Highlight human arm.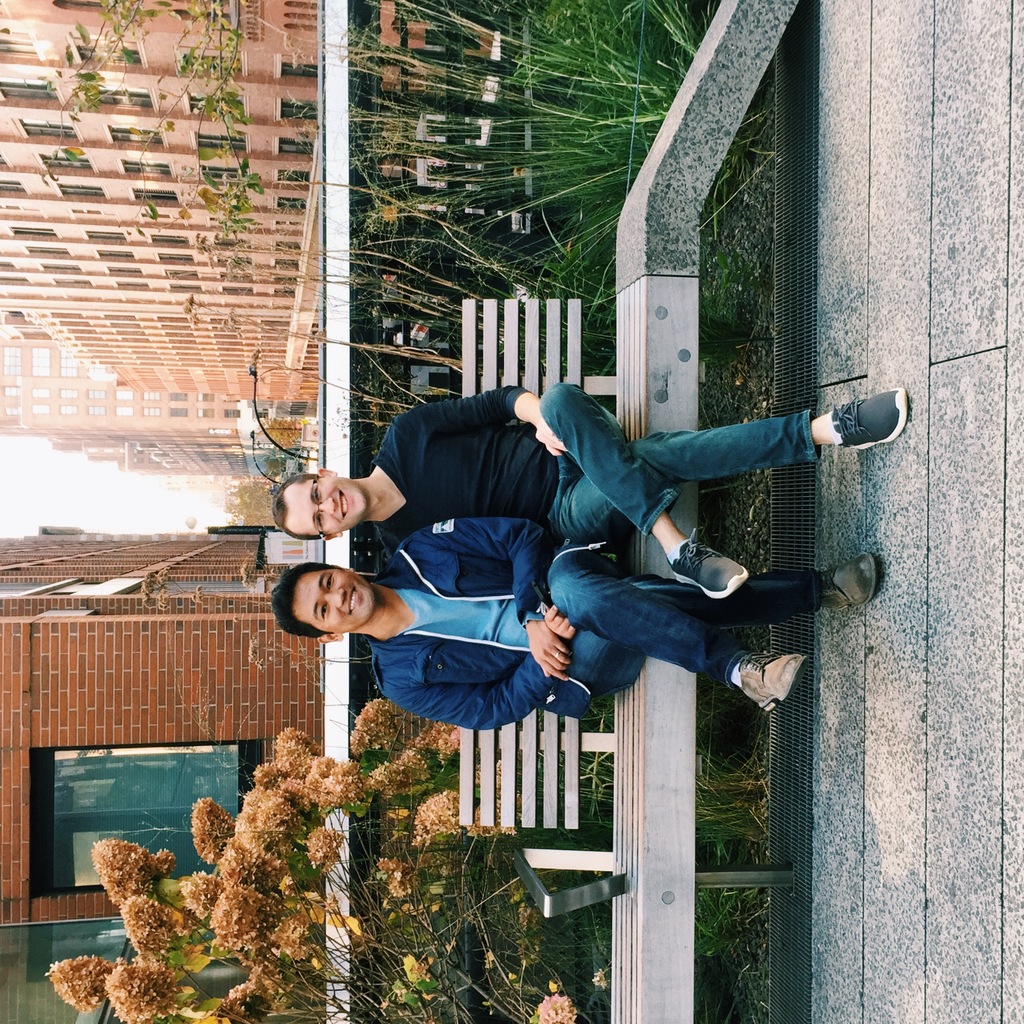
Highlighted region: 374, 598, 577, 739.
